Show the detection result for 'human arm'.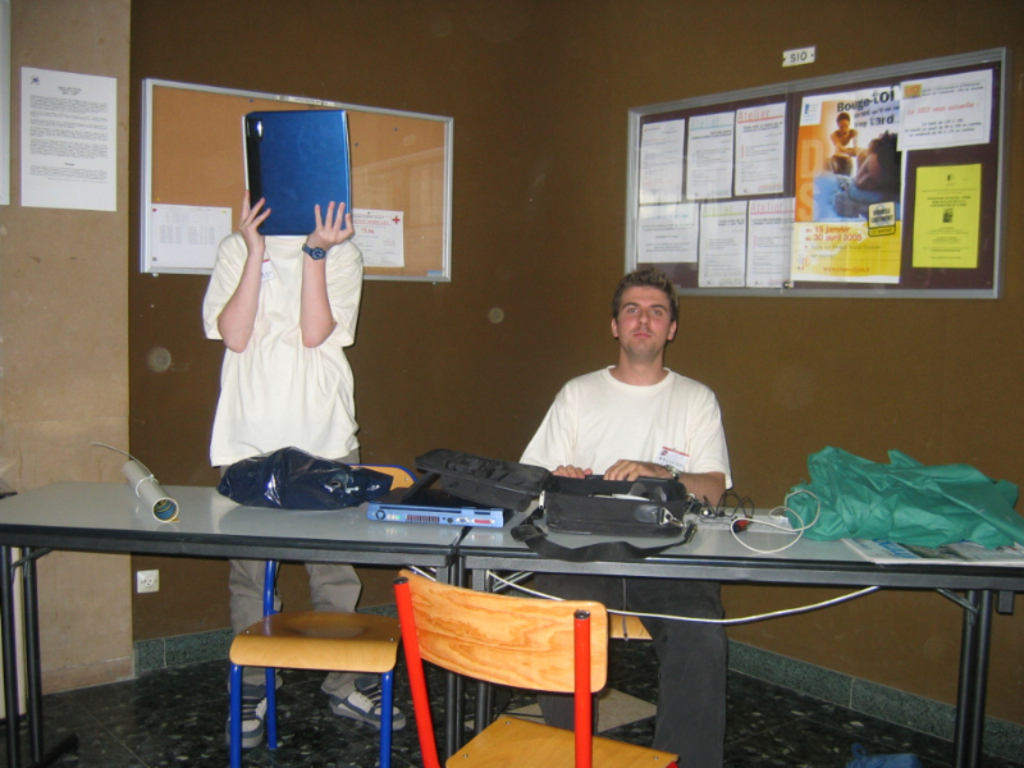
locate(192, 184, 279, 355).
